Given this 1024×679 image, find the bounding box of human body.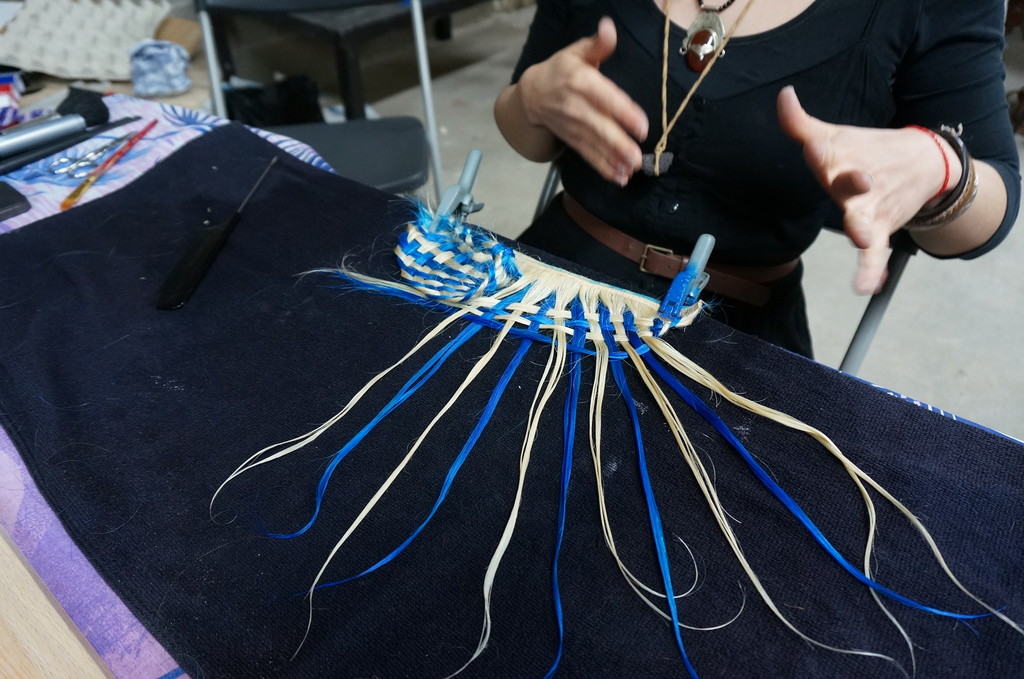
x1=495 y1=0 x2=1022 y2=358.
